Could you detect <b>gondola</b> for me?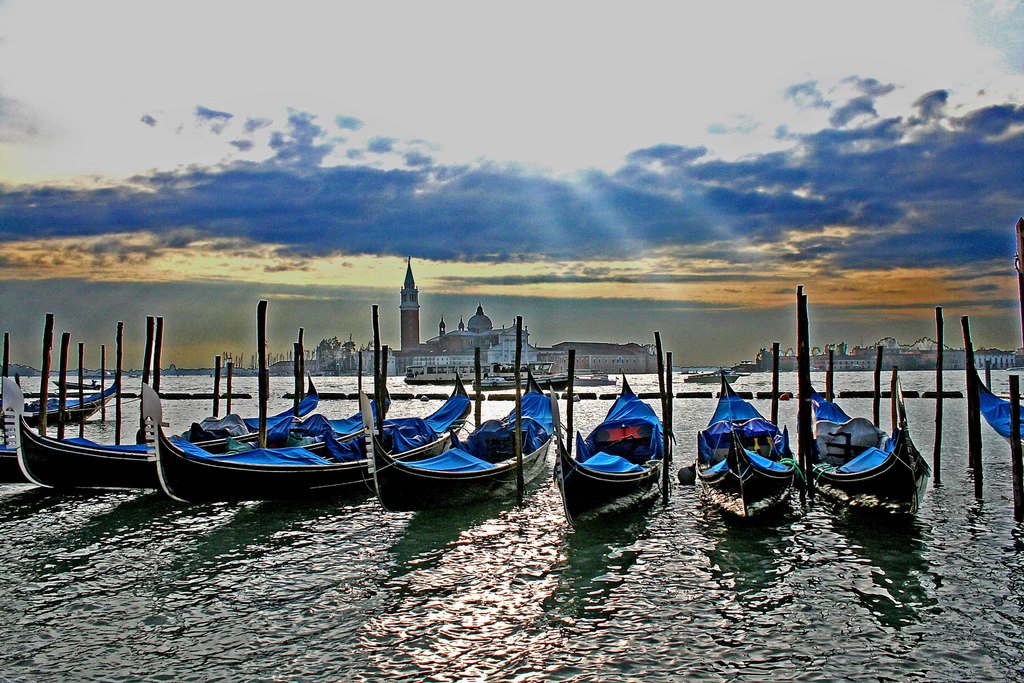
Detection result: {"left": 19, "top": 372, "right": 314, "bottom": 503}.
